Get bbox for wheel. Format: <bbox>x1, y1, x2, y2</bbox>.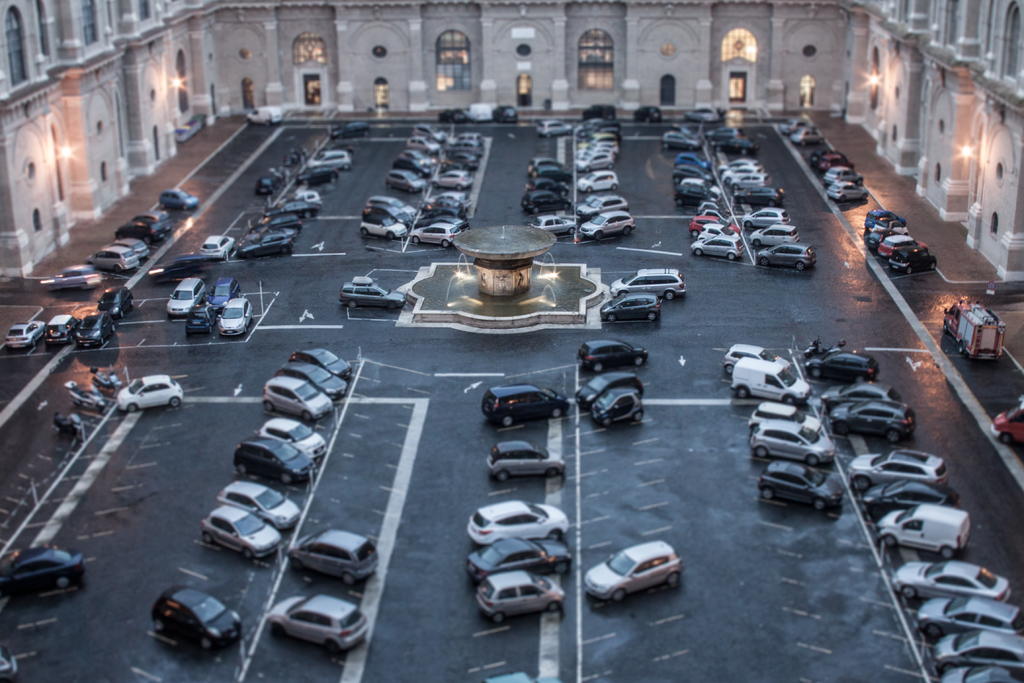
<bbox>754, 449, 769, 461</bbox>.
